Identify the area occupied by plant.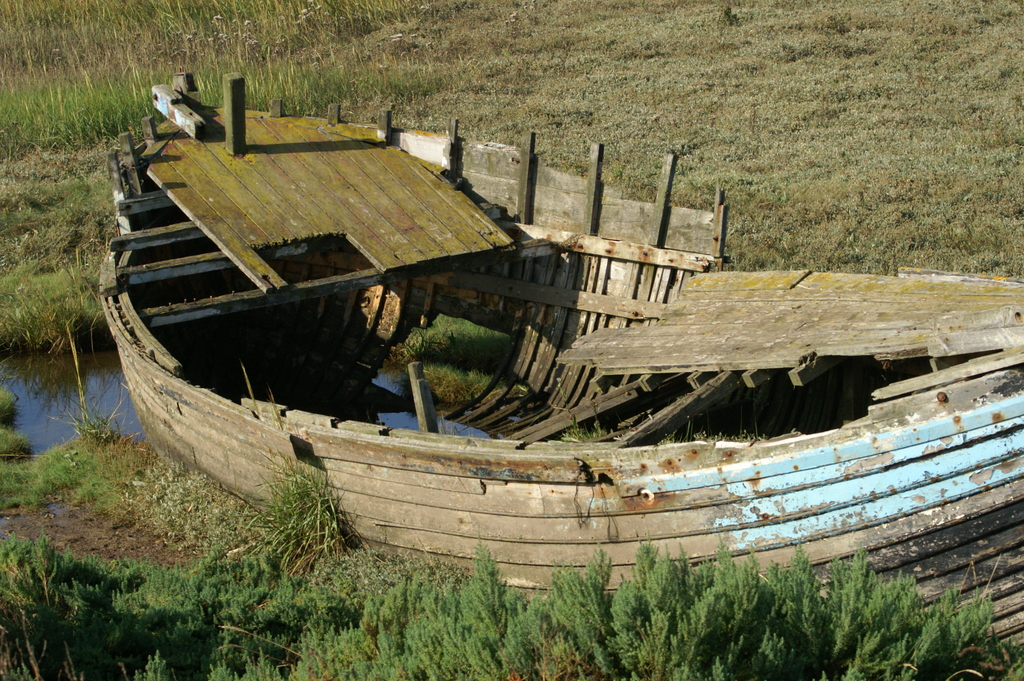
Area: select_region(3, 422, 32, 466).
